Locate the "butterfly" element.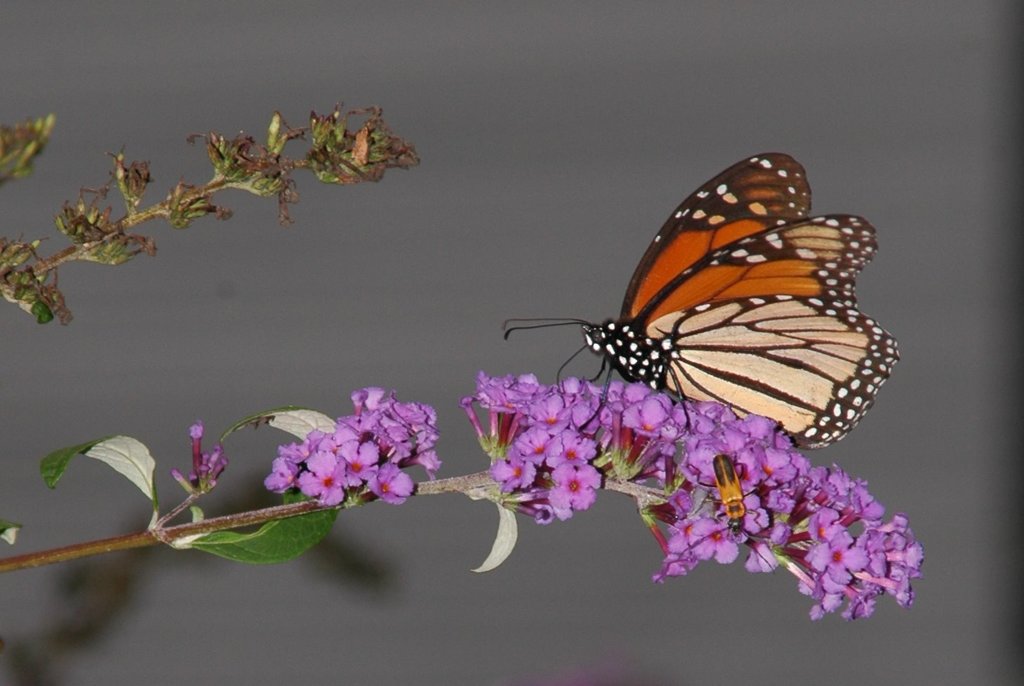
Element bbox: pyautogui.locateOnScreen(506, 152, 884, 456).
